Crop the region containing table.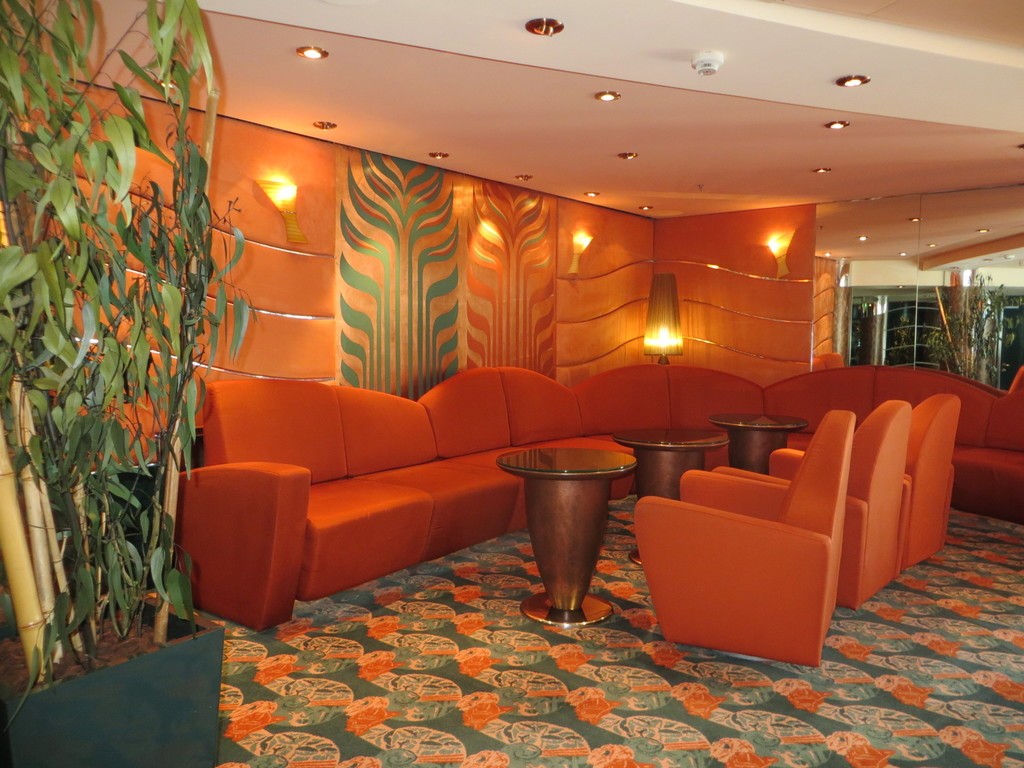
Crop region: (left=712, top=415, right=808, bottom=470).
